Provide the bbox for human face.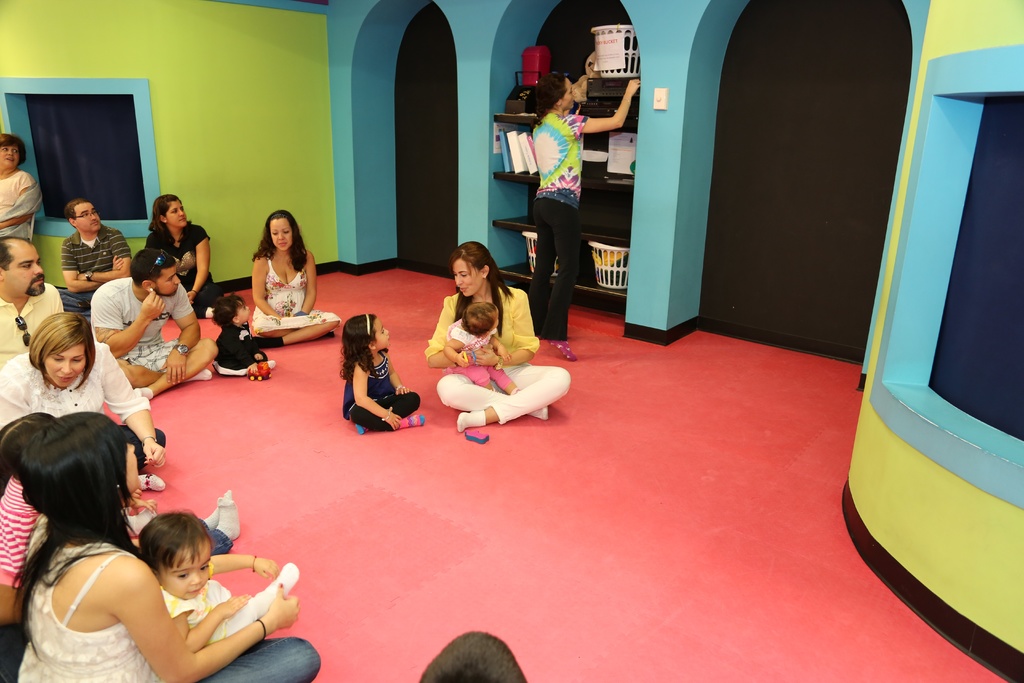
locate(559, 70, 575, 108).
